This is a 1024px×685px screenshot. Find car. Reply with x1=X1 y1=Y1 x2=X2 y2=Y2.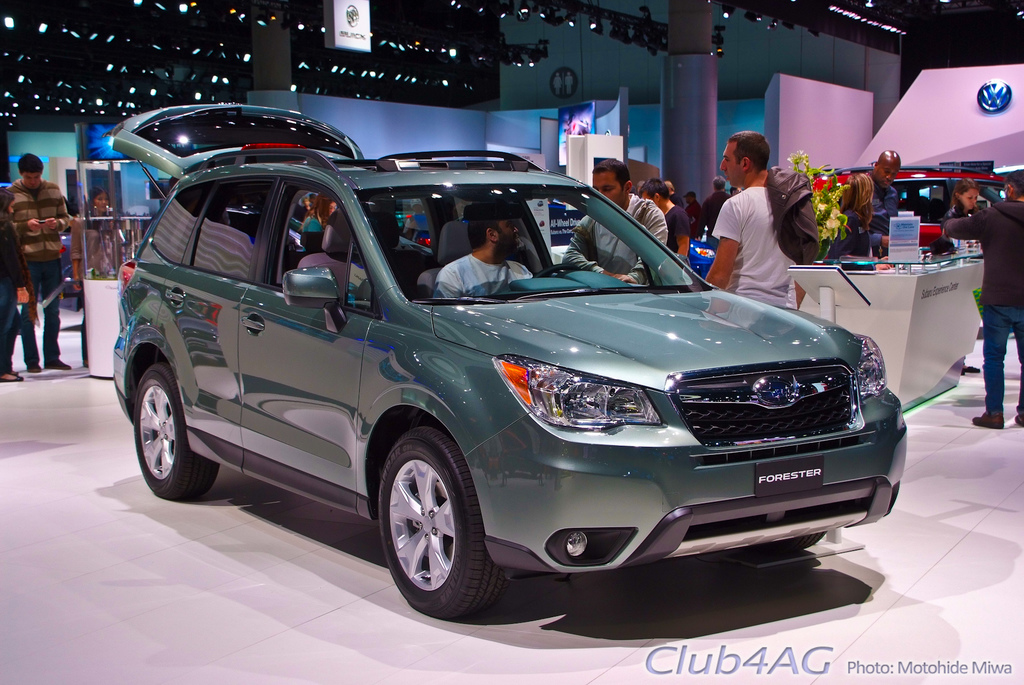
x1=108 y1=143 x2=927 y2=616.
